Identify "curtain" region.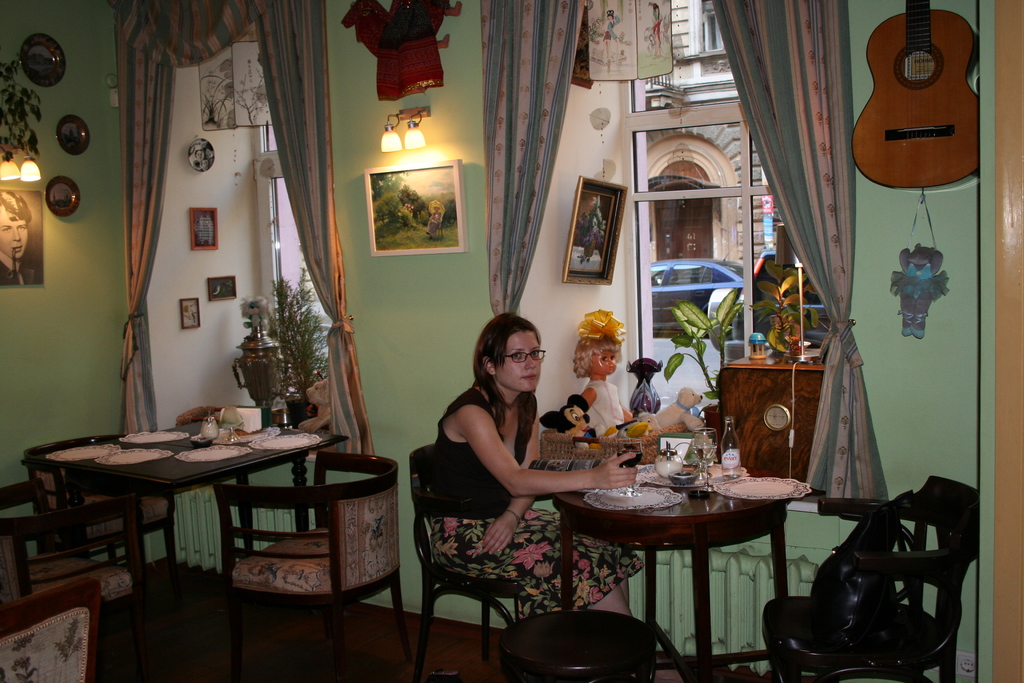
Region: [112,0,378,470].
